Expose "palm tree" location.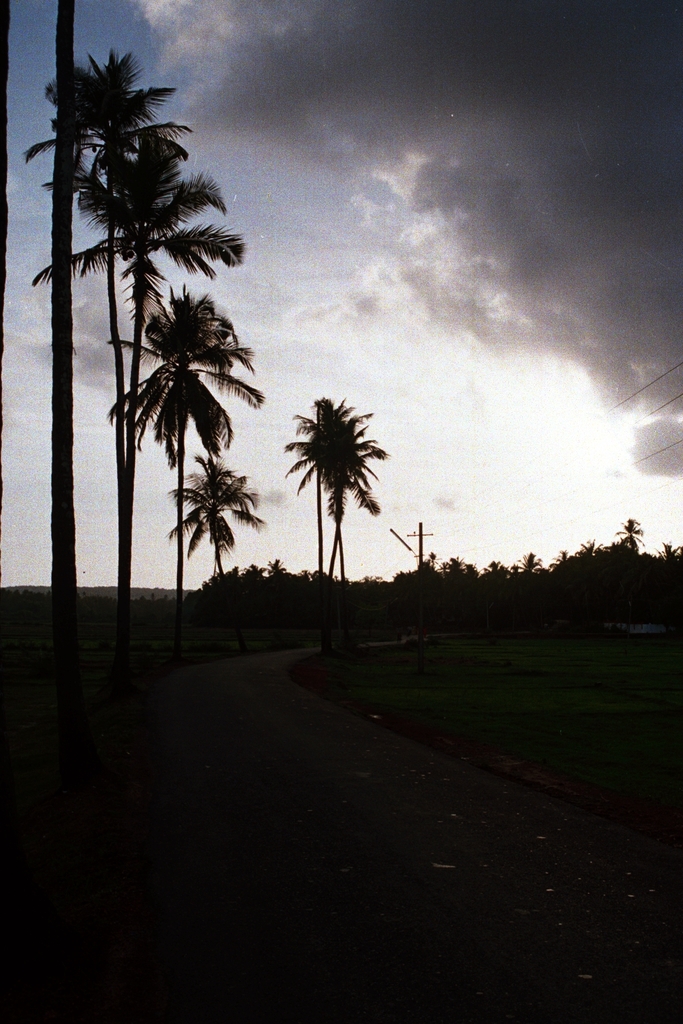
Exposed at x1=169, y1=450, x2=270, y2=594.
